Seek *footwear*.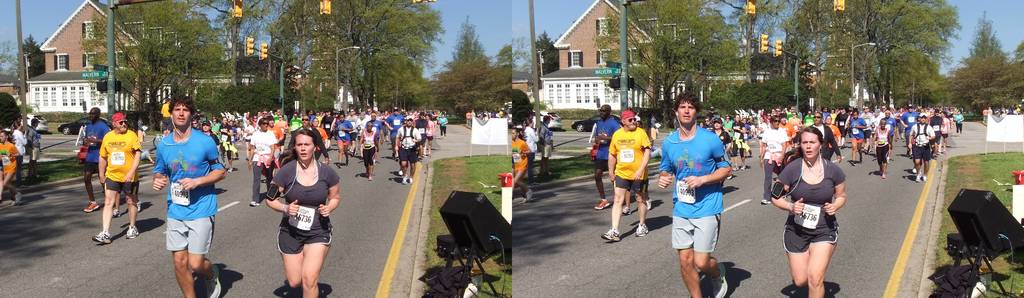
(left=401, top=169, right=415, bottom=183).
